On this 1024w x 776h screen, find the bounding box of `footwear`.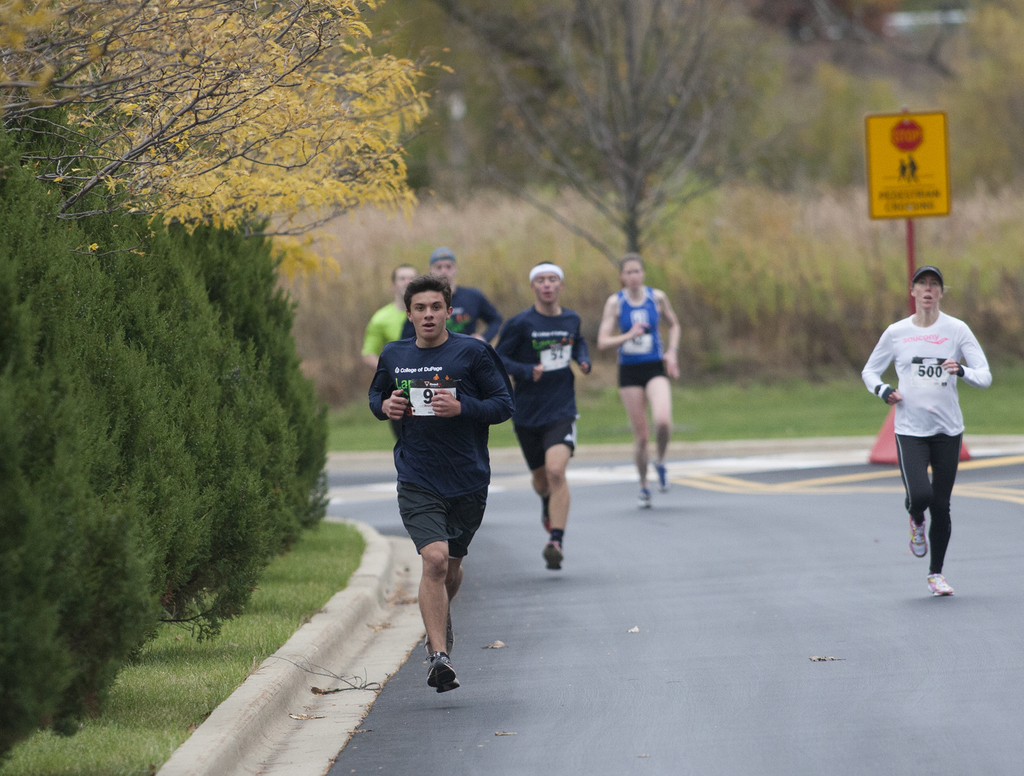
Bounding box: rect(421, 607, 461, 652).
